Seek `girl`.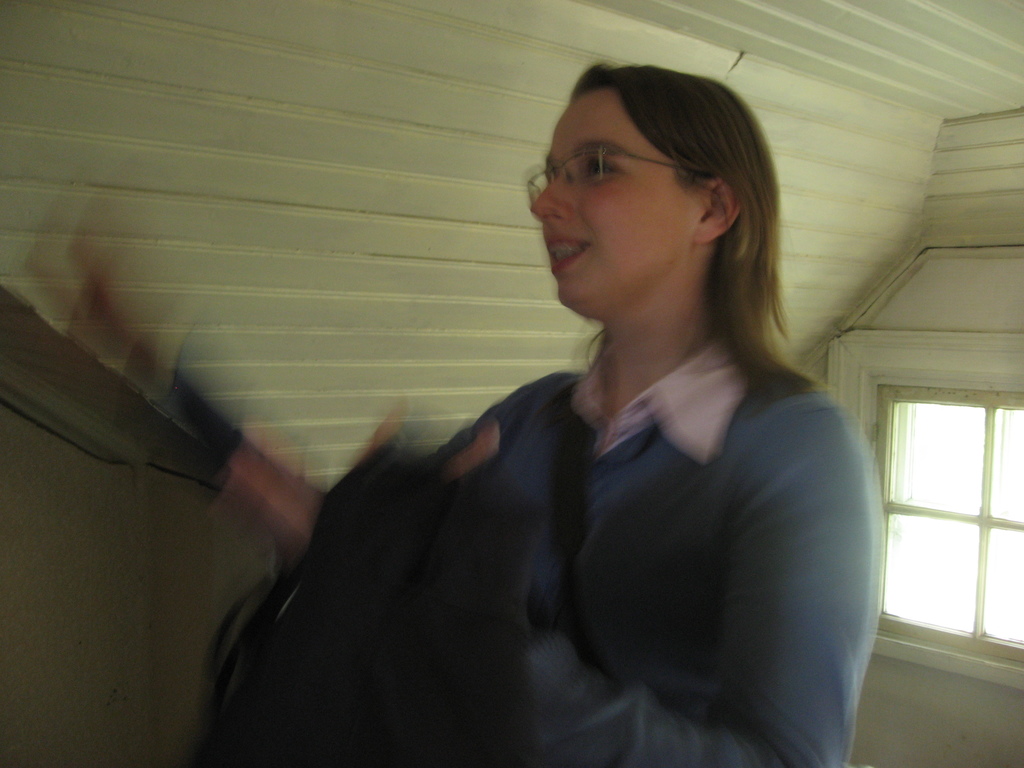
x1=29 y1=61 x2=883 y2=767.
